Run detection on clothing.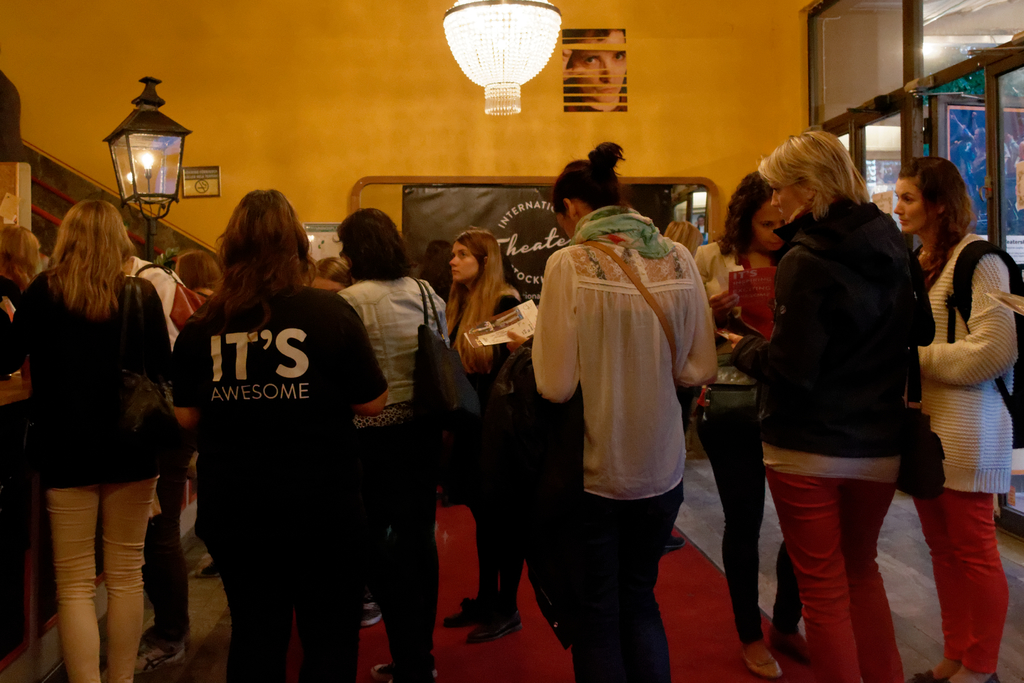
Result: [907,236,1023,682].
